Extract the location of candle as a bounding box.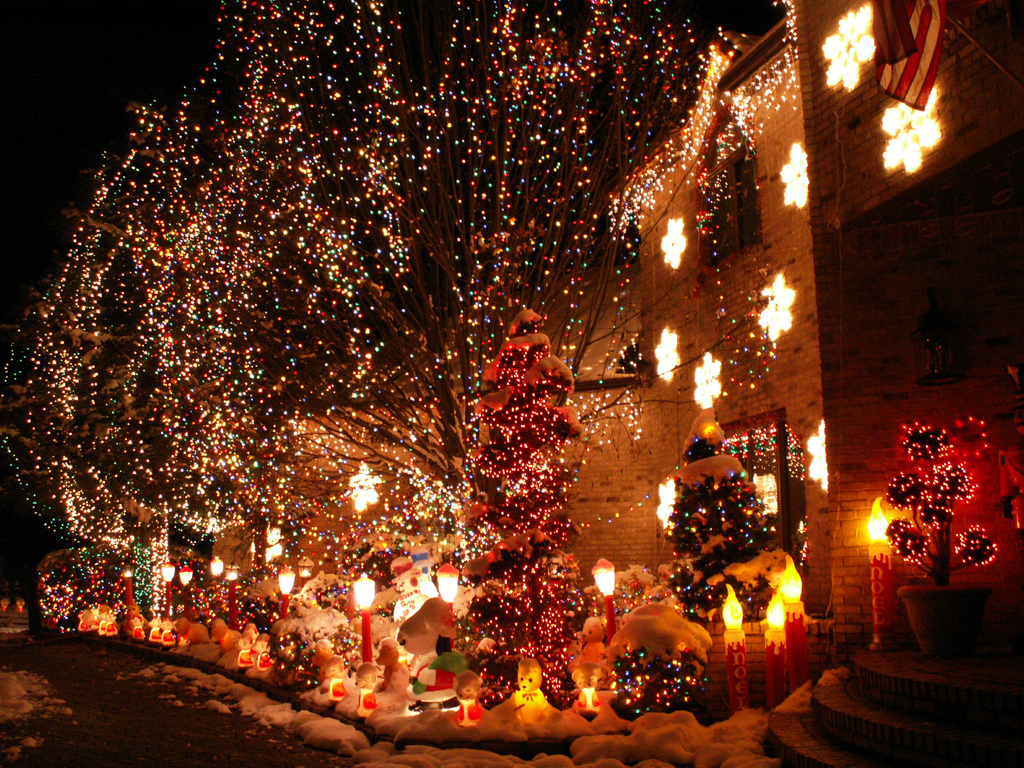
[left=163, top=561, right=172, bottom=626].
